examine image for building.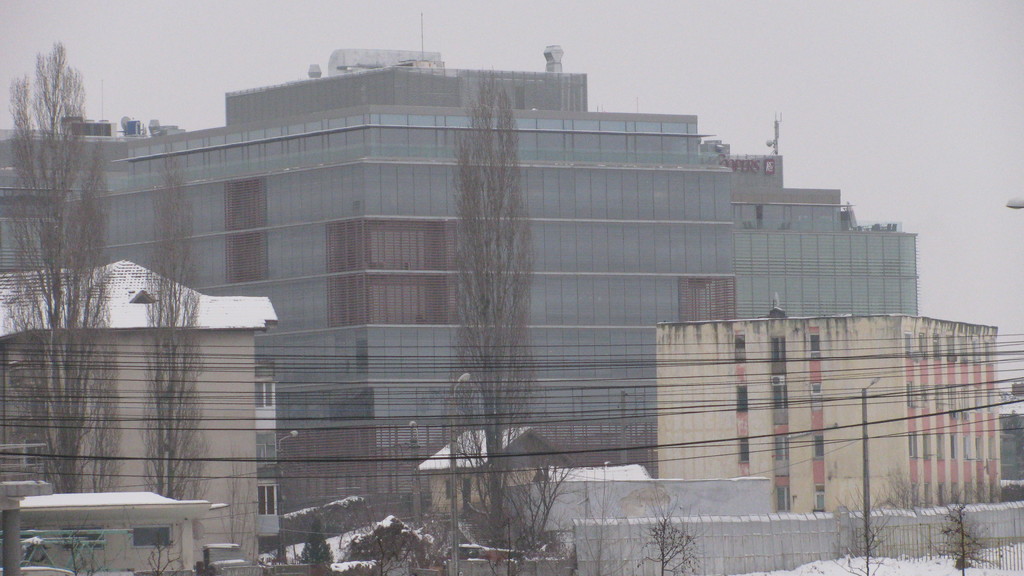
Examination result: [0,257,279,575].
